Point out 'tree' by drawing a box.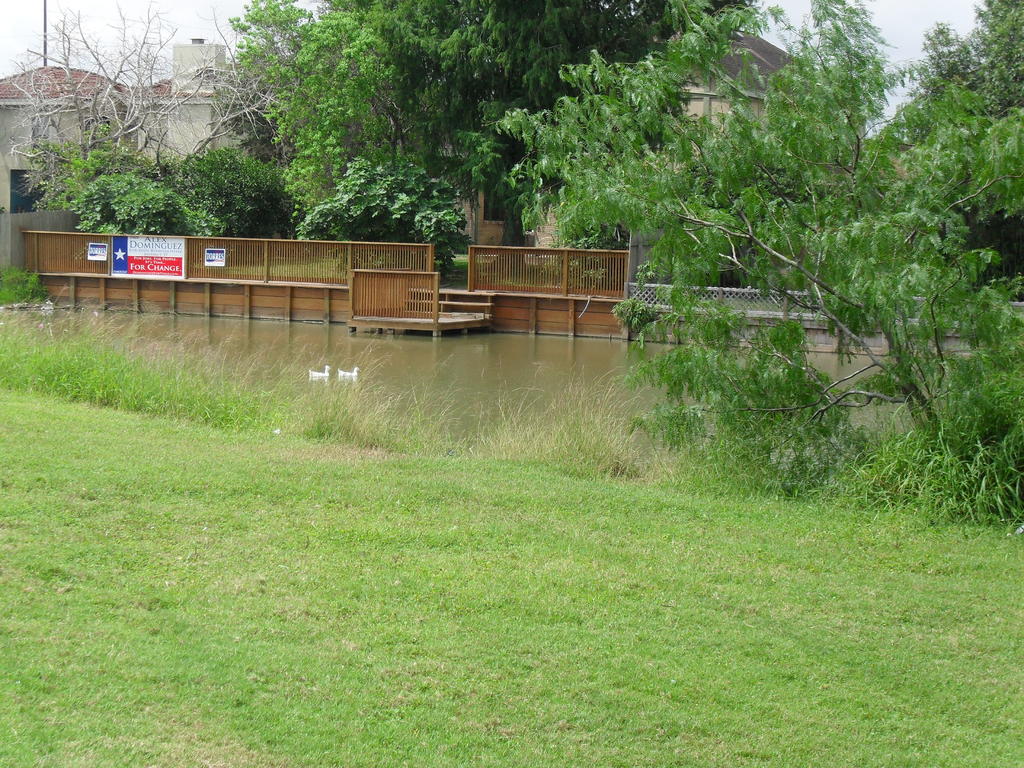
box(496, 0, 1023, 488).
